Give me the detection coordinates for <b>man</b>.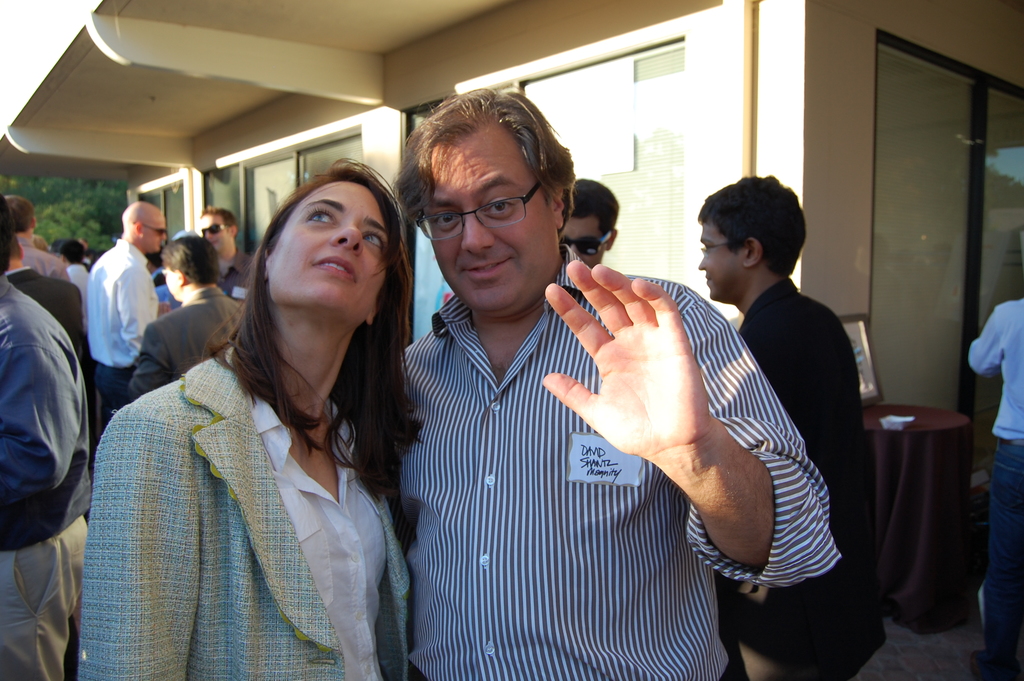
bbox=[968, 296, 1023, 680].
